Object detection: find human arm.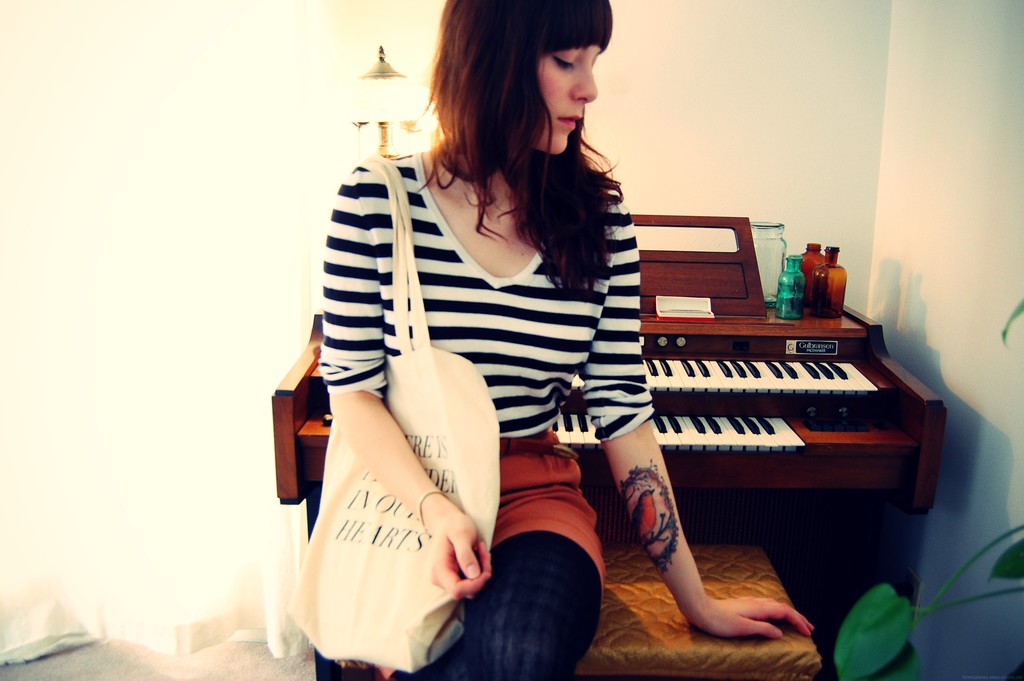
{"x1": 623, "y1": 440, "x2": 769, "y2": 663}.
